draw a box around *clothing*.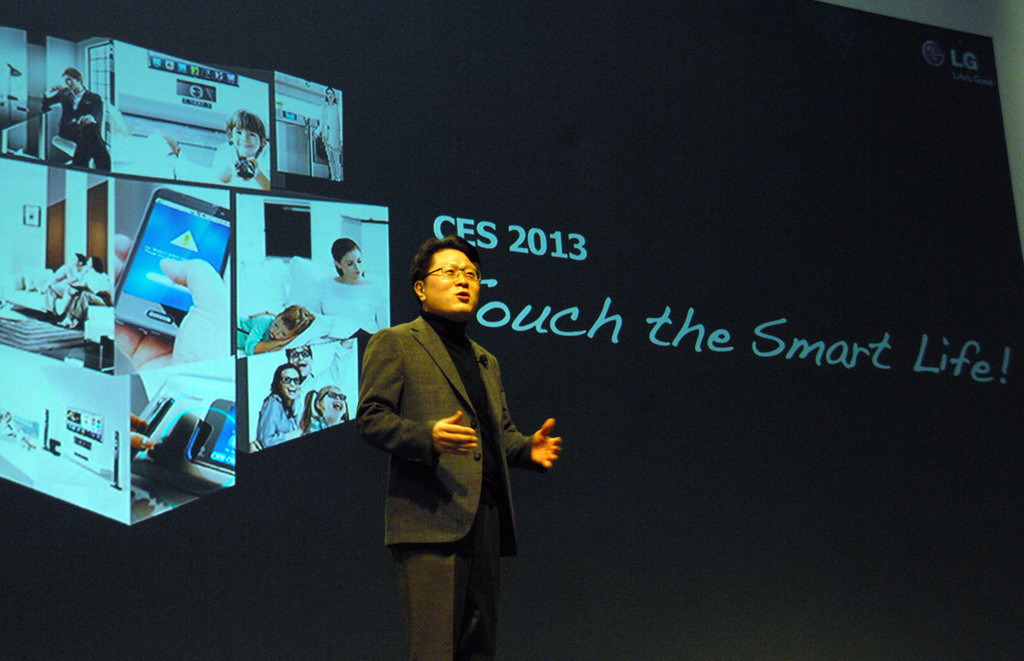
box(227, 144, 271, 193).
